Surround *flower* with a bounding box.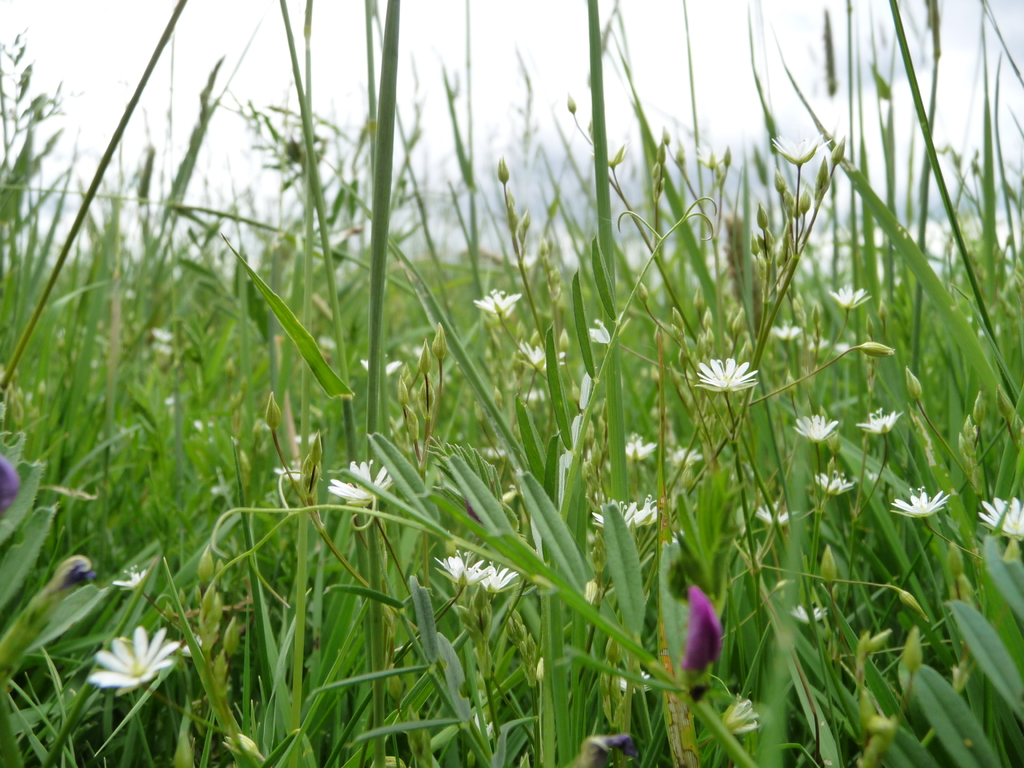
[left=473, top=558, right=520, bottom=595].
